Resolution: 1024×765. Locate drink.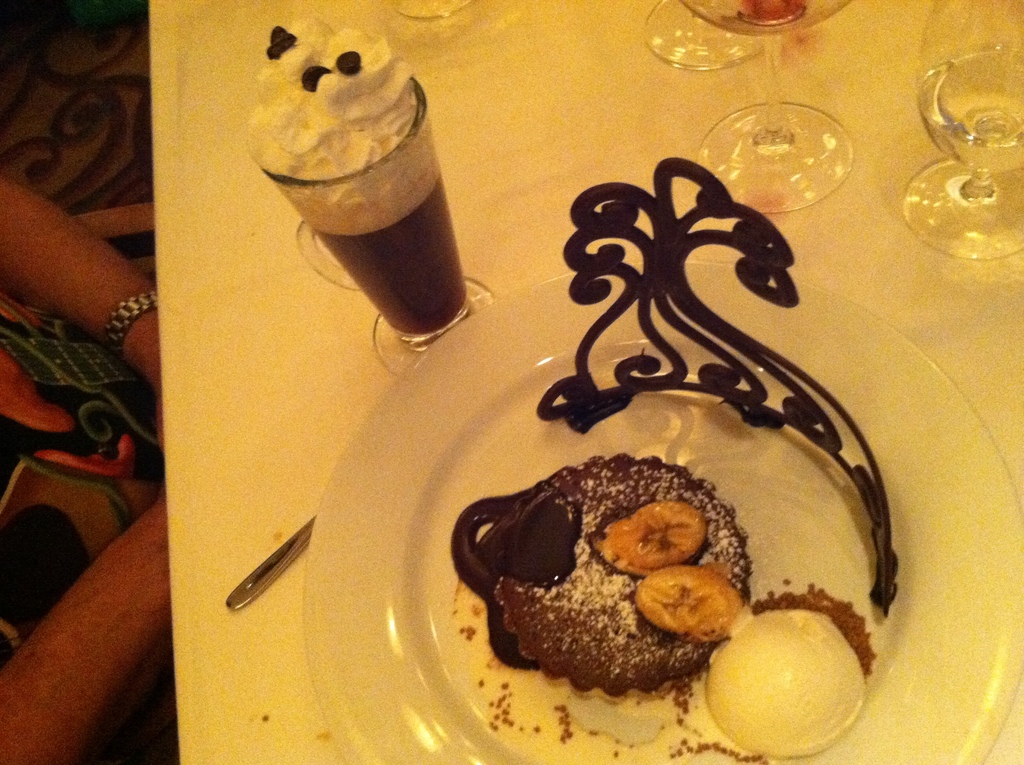
{"x1": 262, "y1": 40, "x2": 493, "y2": 395}.
